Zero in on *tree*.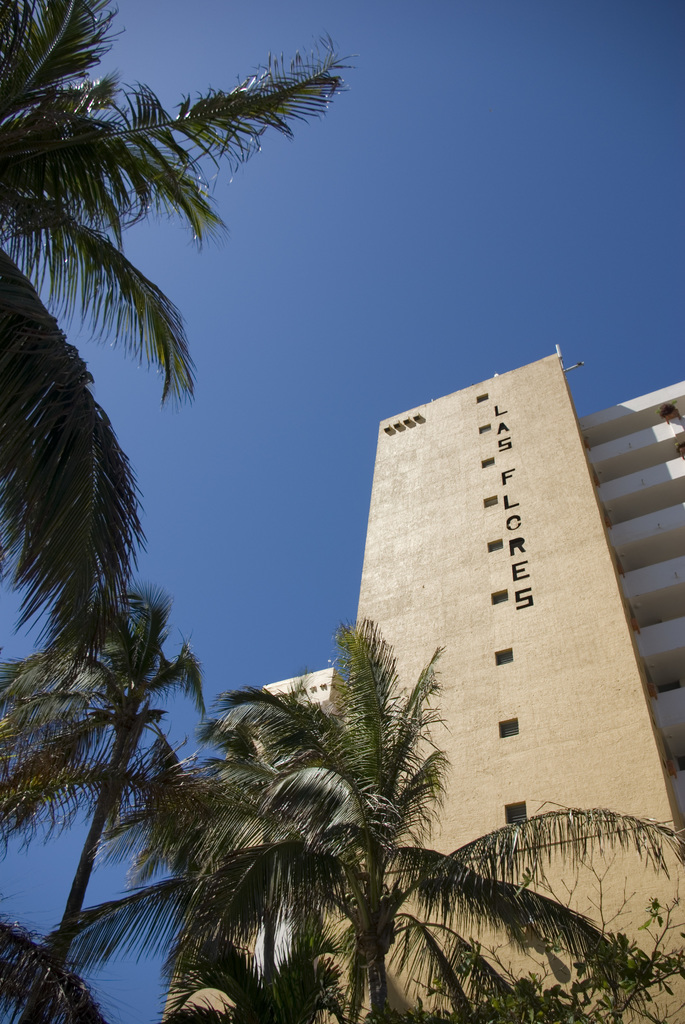
Zeroed in: box=[127, 911, 345, 1023].
